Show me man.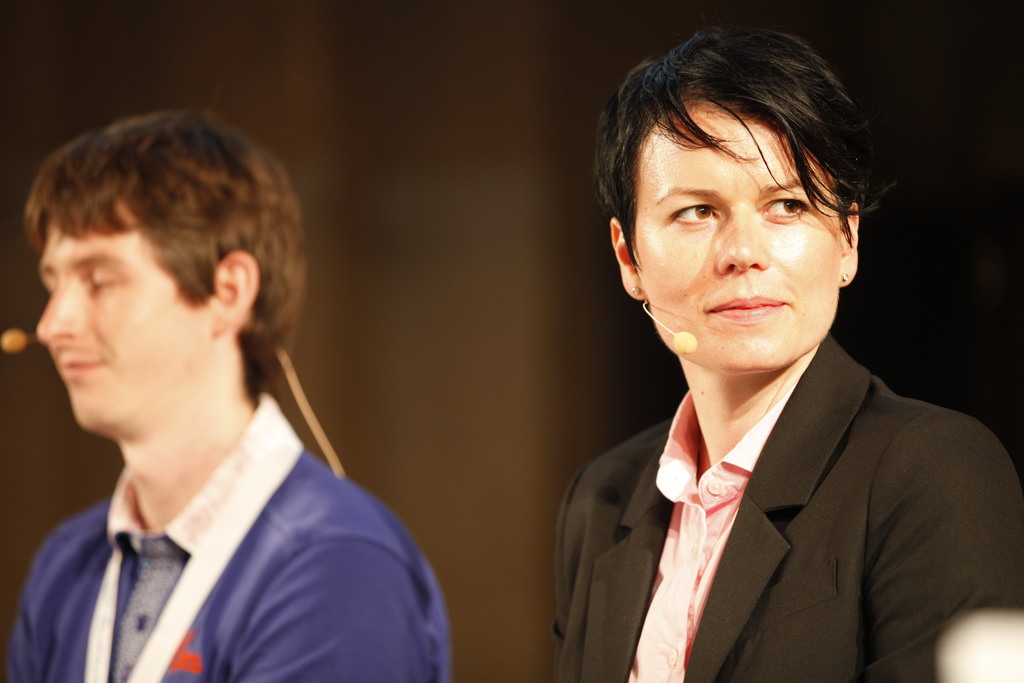
man is here: detection(552, 24, 1023, 682).
